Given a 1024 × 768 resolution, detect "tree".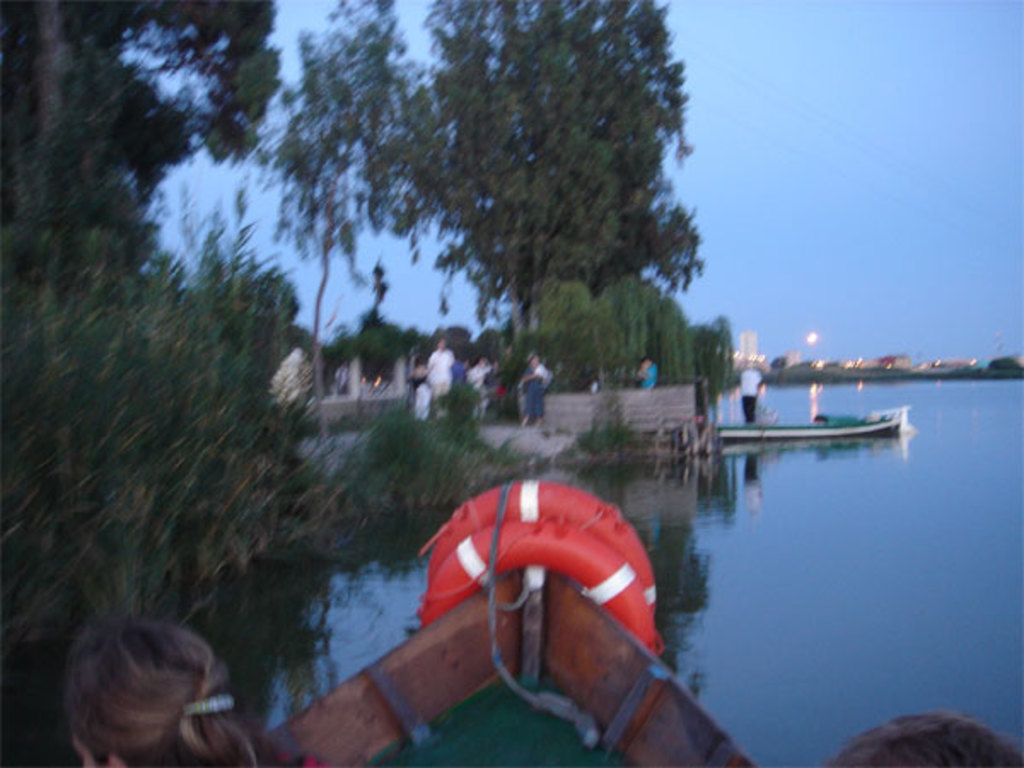
{"x1": 375, "y1": 0, "x2": 705, "y2": 387}.
